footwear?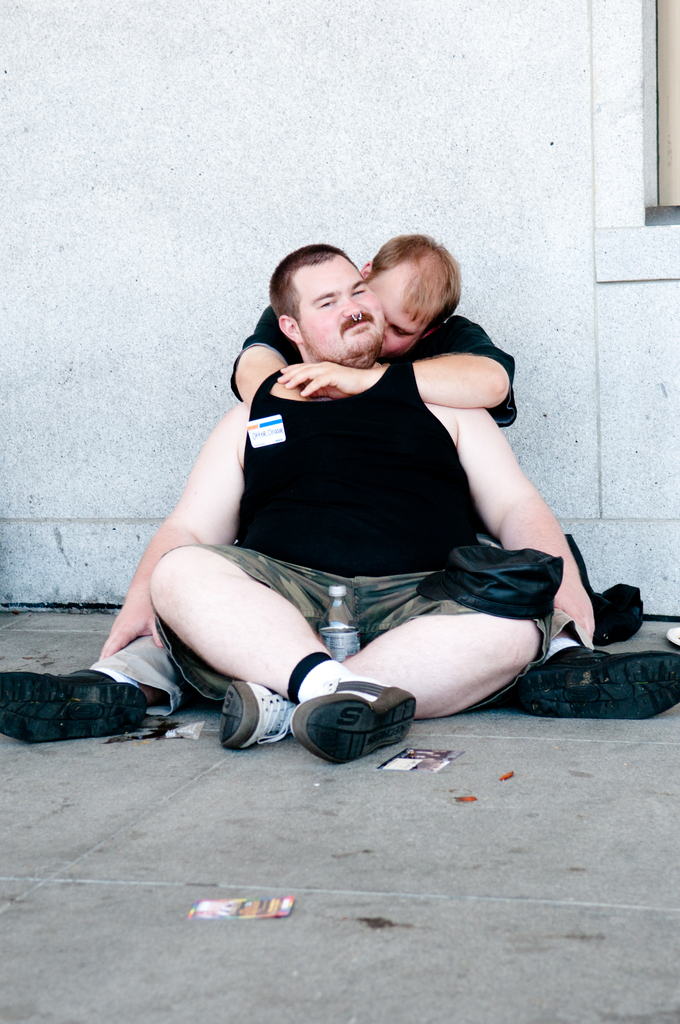
(x1=519, y1=644, x2=679, y2=716)
